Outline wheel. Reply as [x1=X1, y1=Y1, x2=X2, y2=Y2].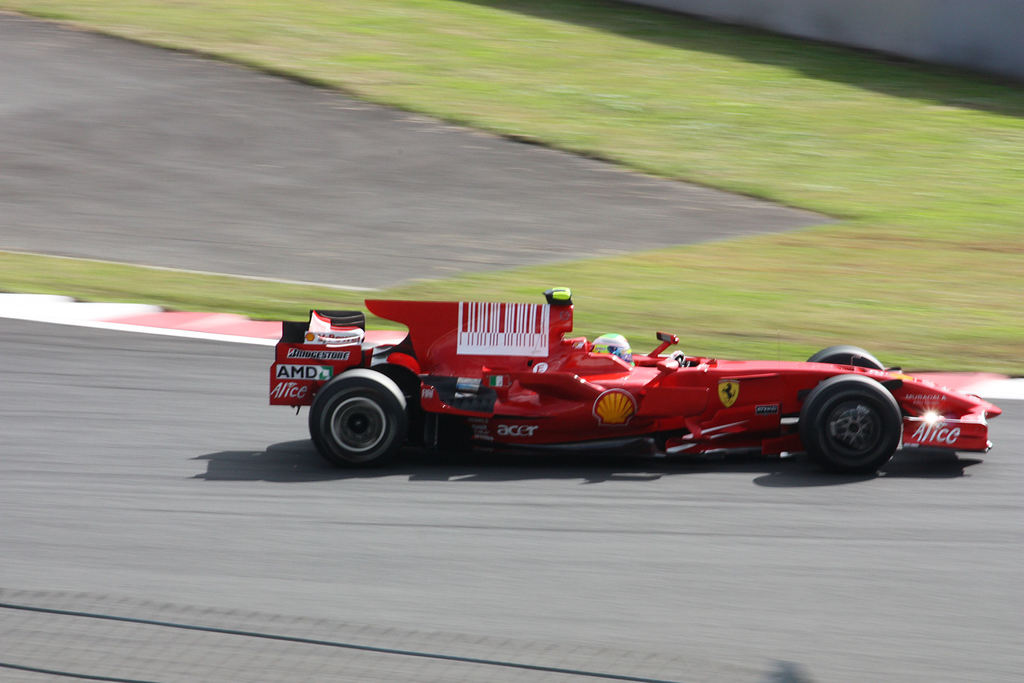
[x1=801, y1=370, x2=902, y2=475].
